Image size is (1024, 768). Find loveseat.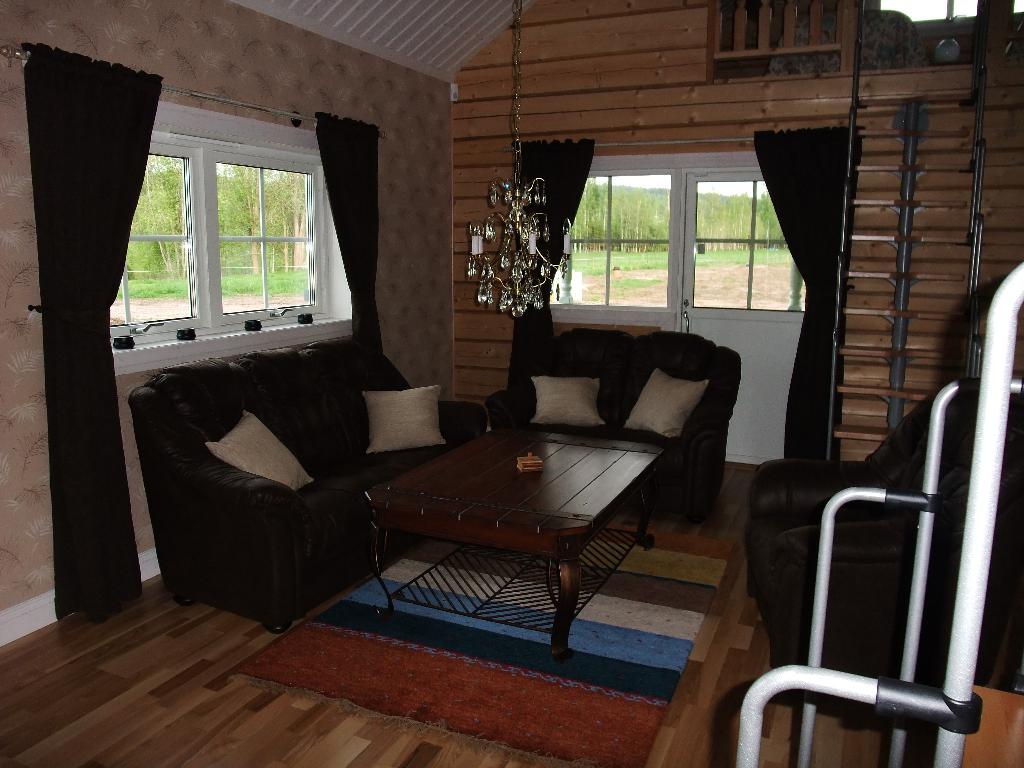
box(483, 330, 742, 521).
